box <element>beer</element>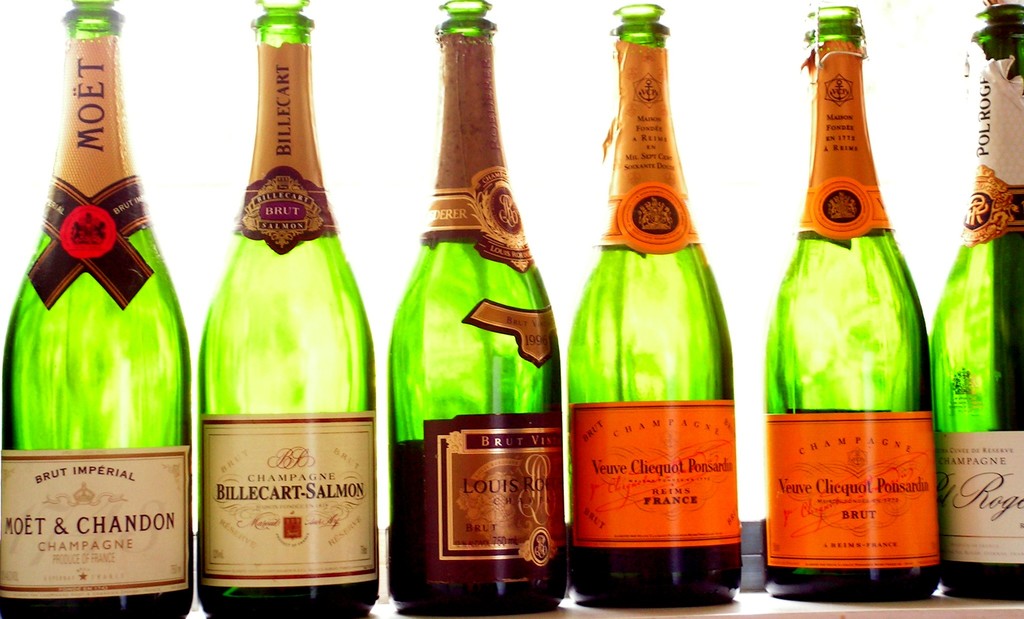
756 6 954 598
